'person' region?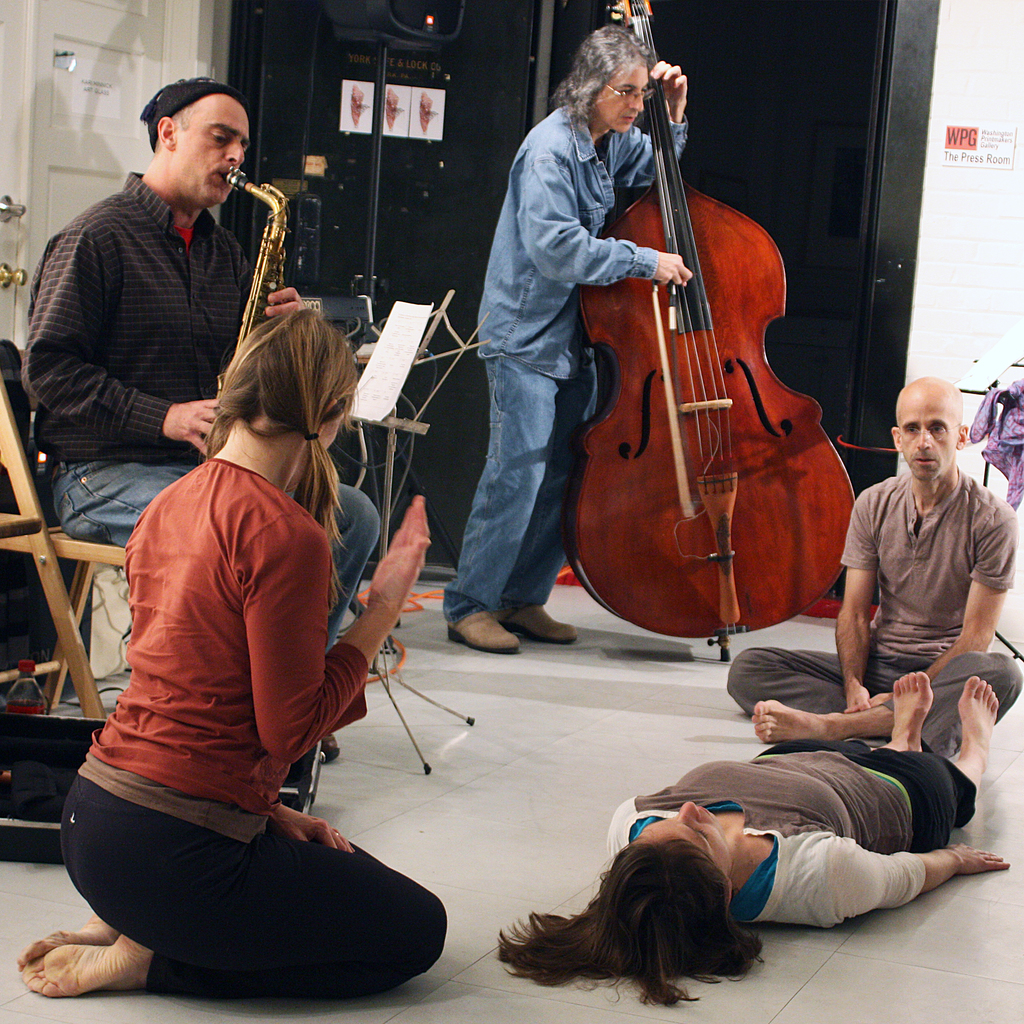
l=497, t=669, r=1015, b=1014
